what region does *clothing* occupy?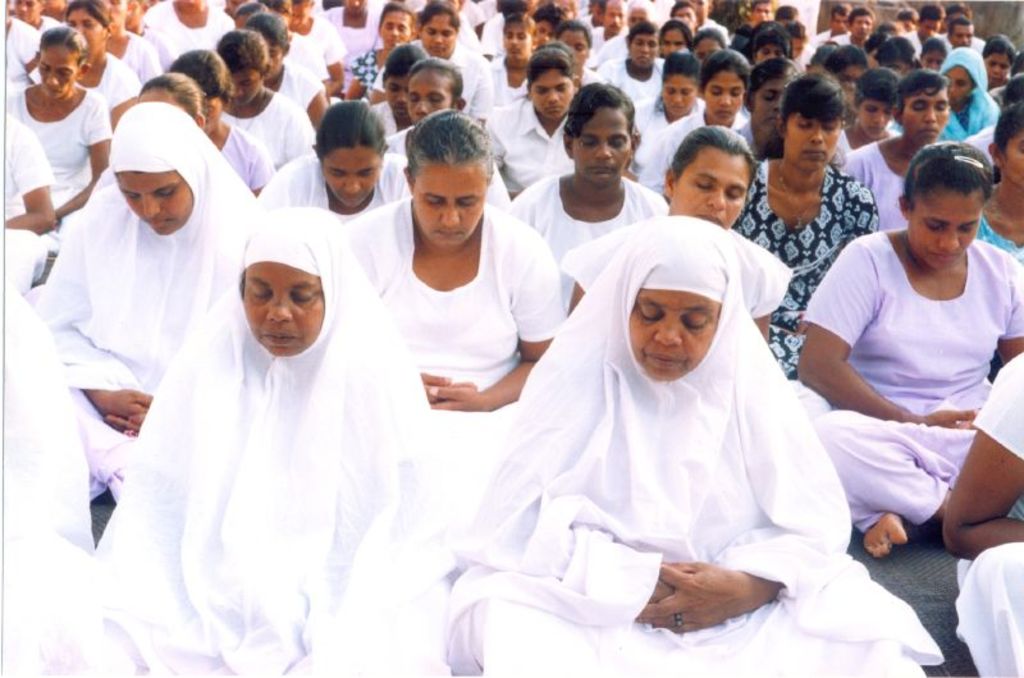
(120,45,157,78).
